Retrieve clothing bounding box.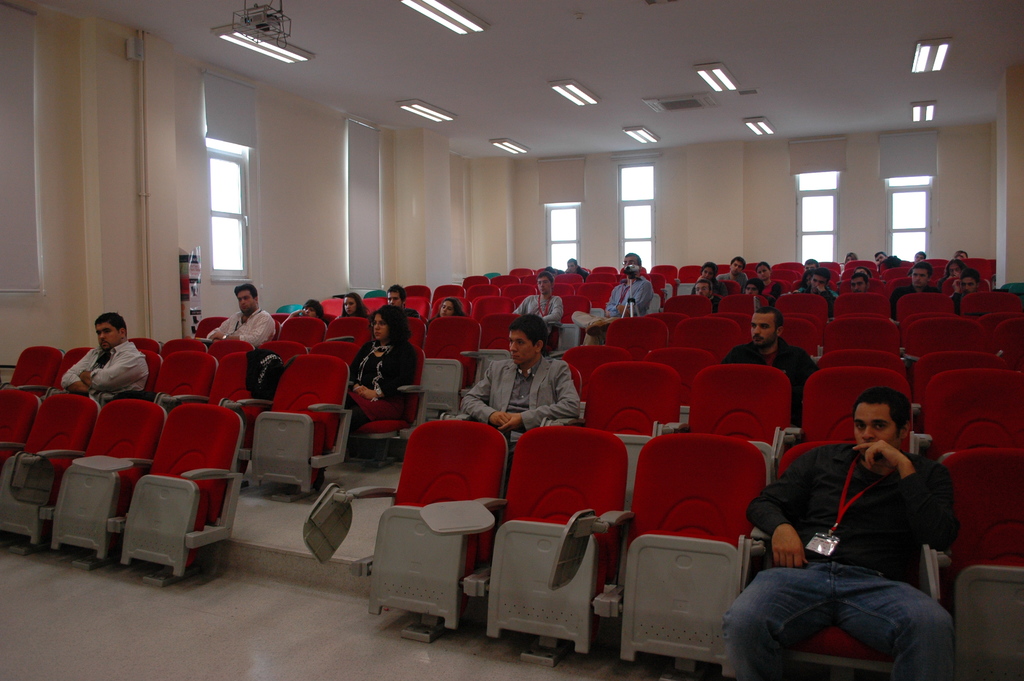
Bounding box: 404:308:420:318.
